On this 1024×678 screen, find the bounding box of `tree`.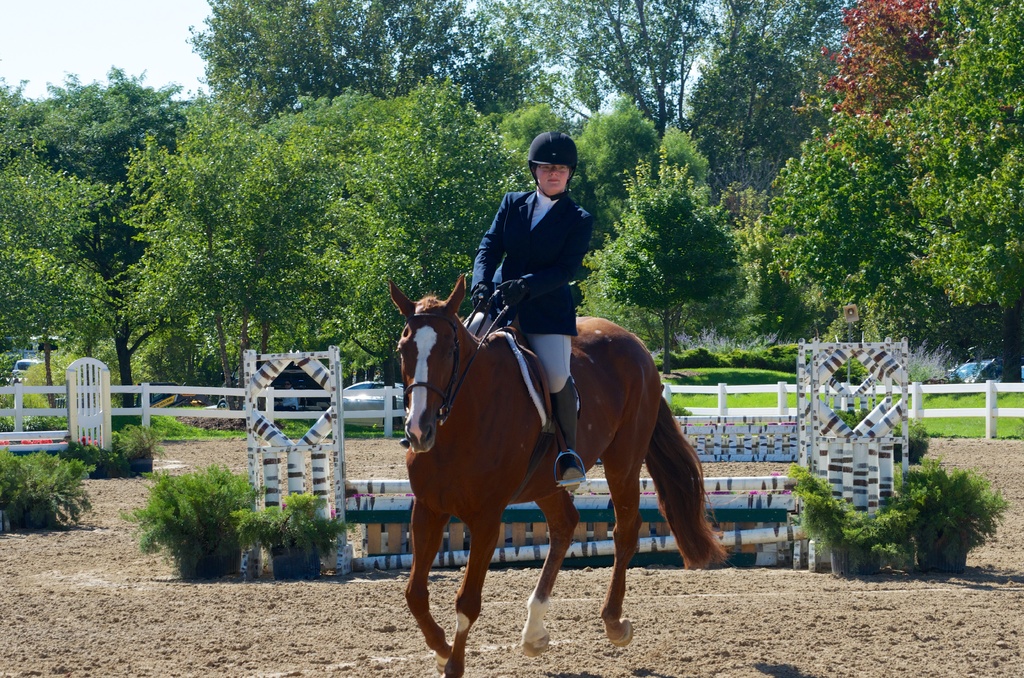
Bounding box: {"x1": 665, "y1": 3, "x2": 812, "y2": 237}.
